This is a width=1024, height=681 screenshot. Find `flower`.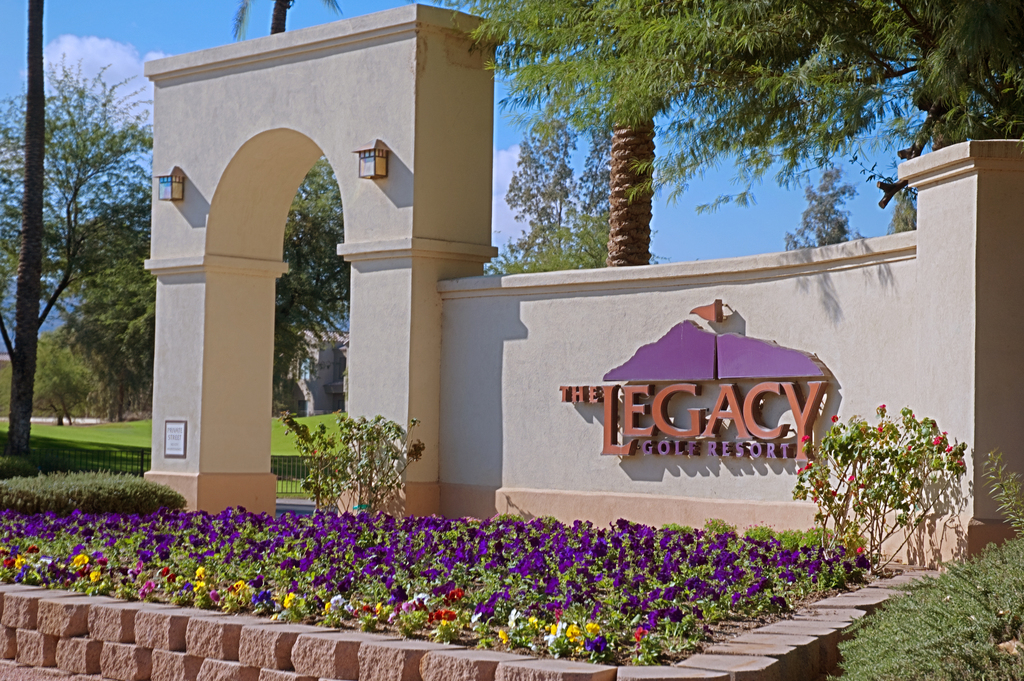
Bounding box: select_region(800, 432, 812, 445).
